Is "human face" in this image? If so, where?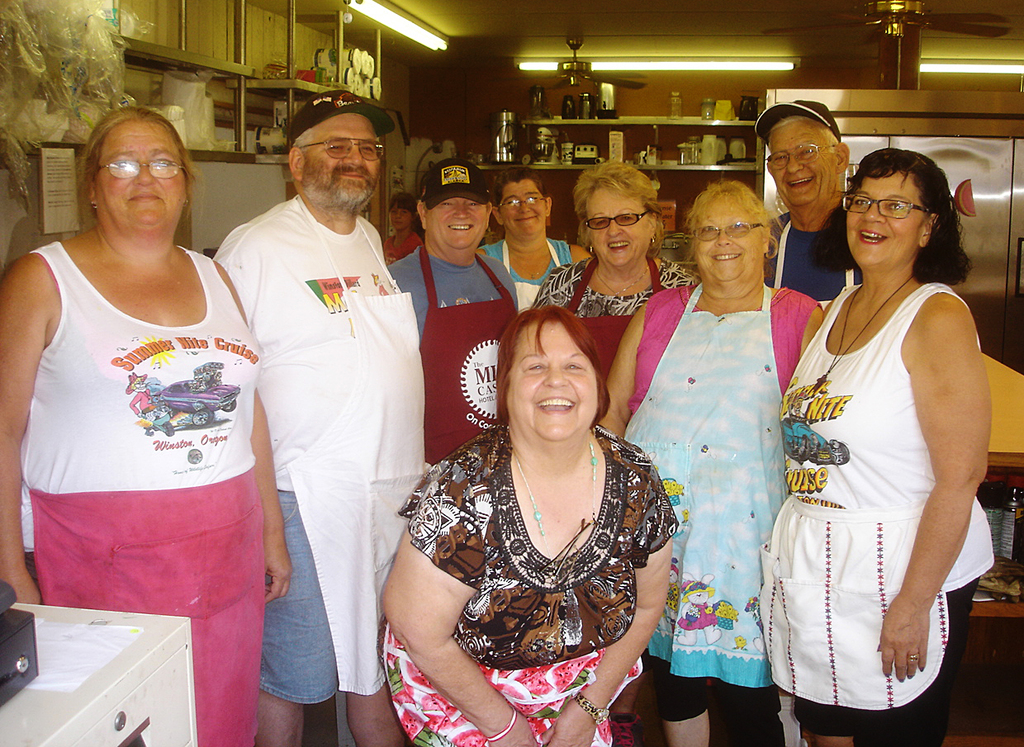
Yes, at crop(303, 114, 382, 209).
